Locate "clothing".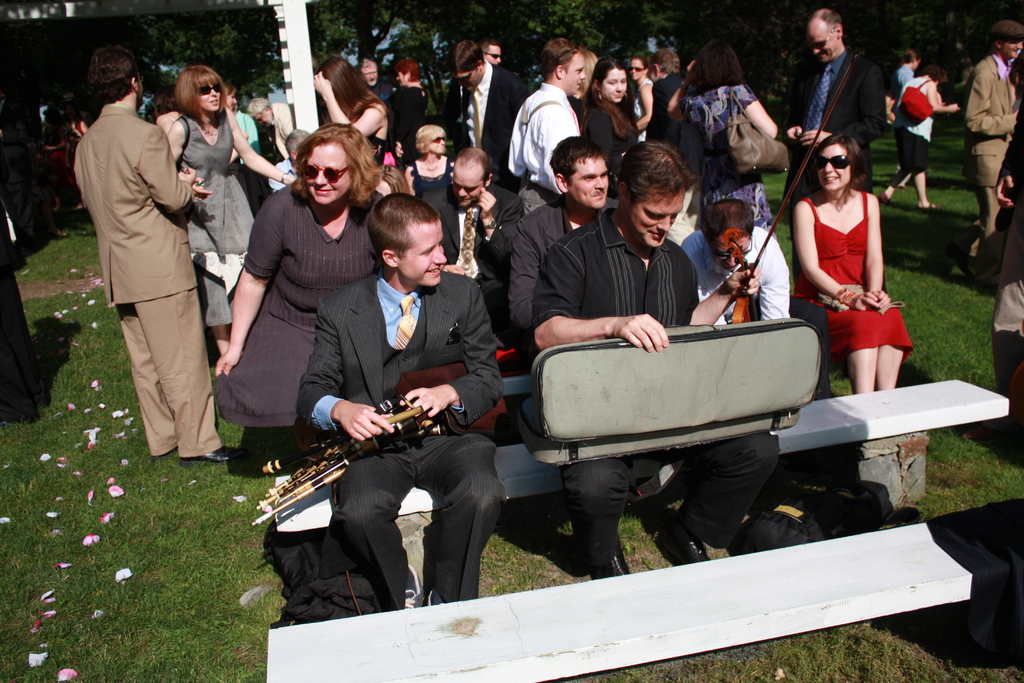
Bounding box: {"left": 207, "top": 177, "right": 381, "bottom": 428}.
